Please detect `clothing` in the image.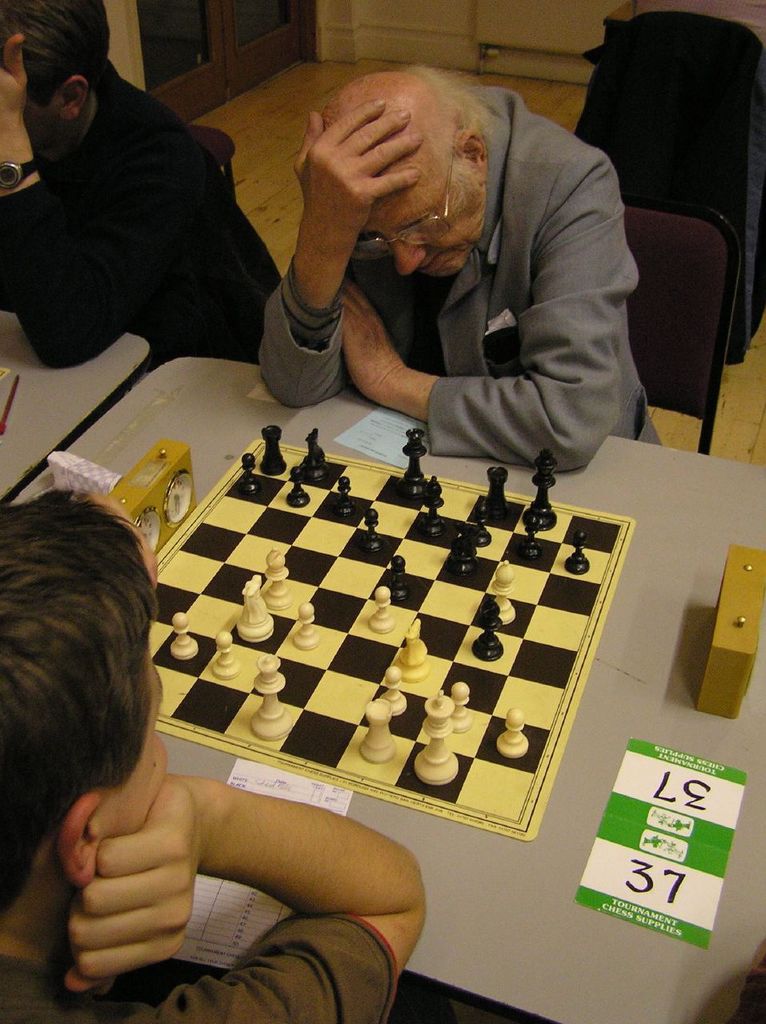
box(264, 82, 680, 450).
